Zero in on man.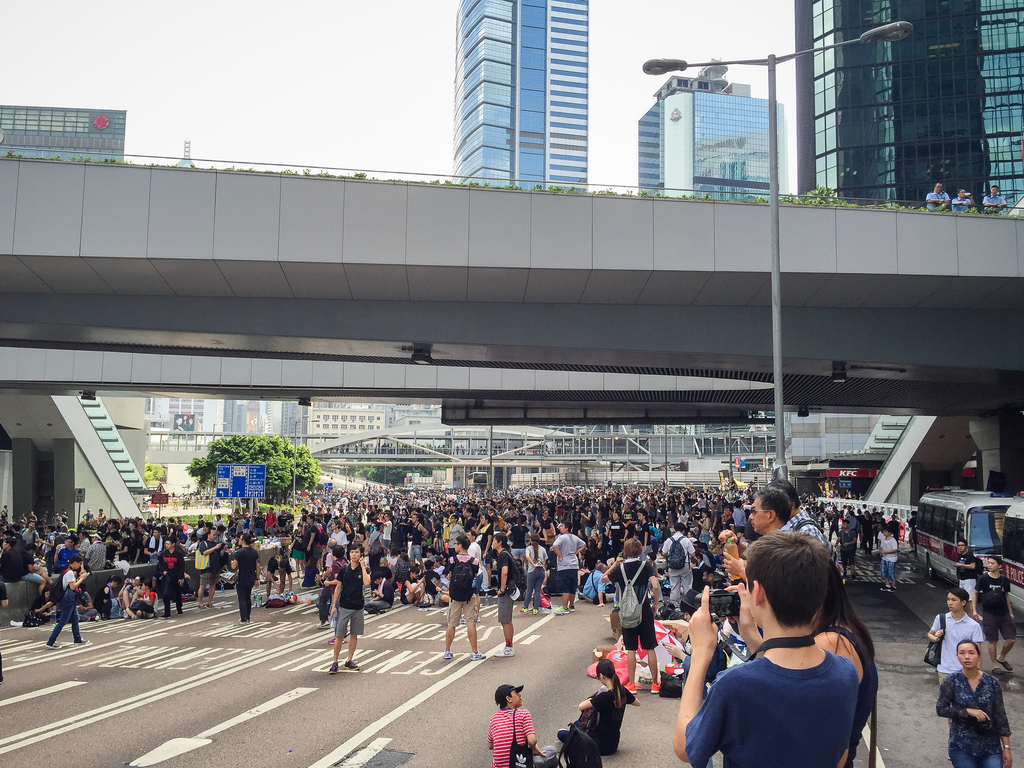
Zeroed in: region(971, 556, 1020, 673).
